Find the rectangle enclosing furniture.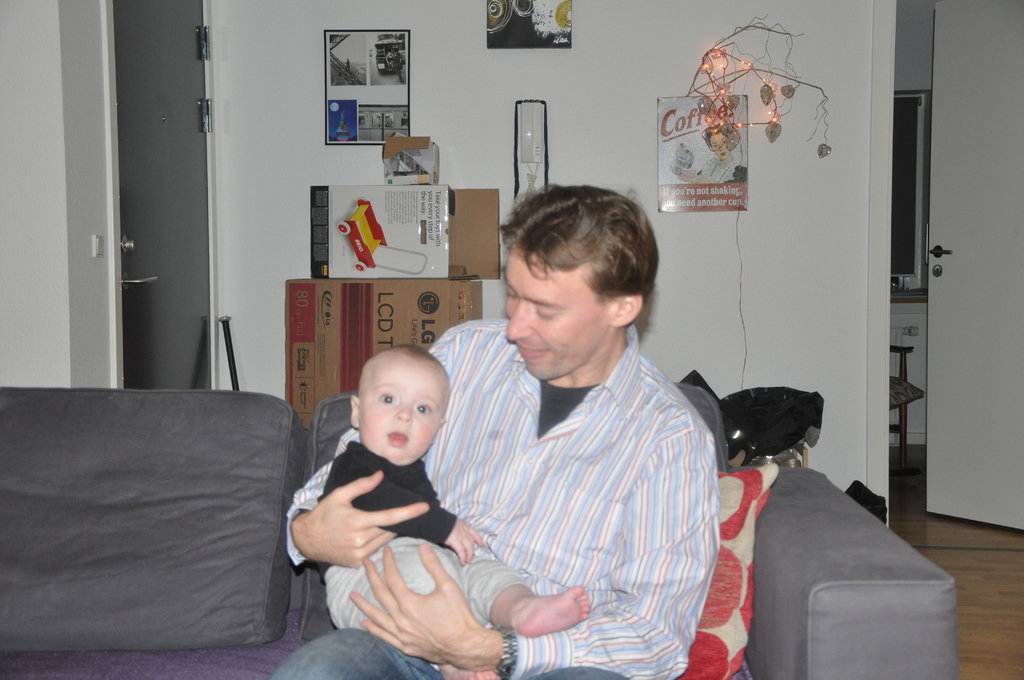
region(0, 387, 956, 679).
